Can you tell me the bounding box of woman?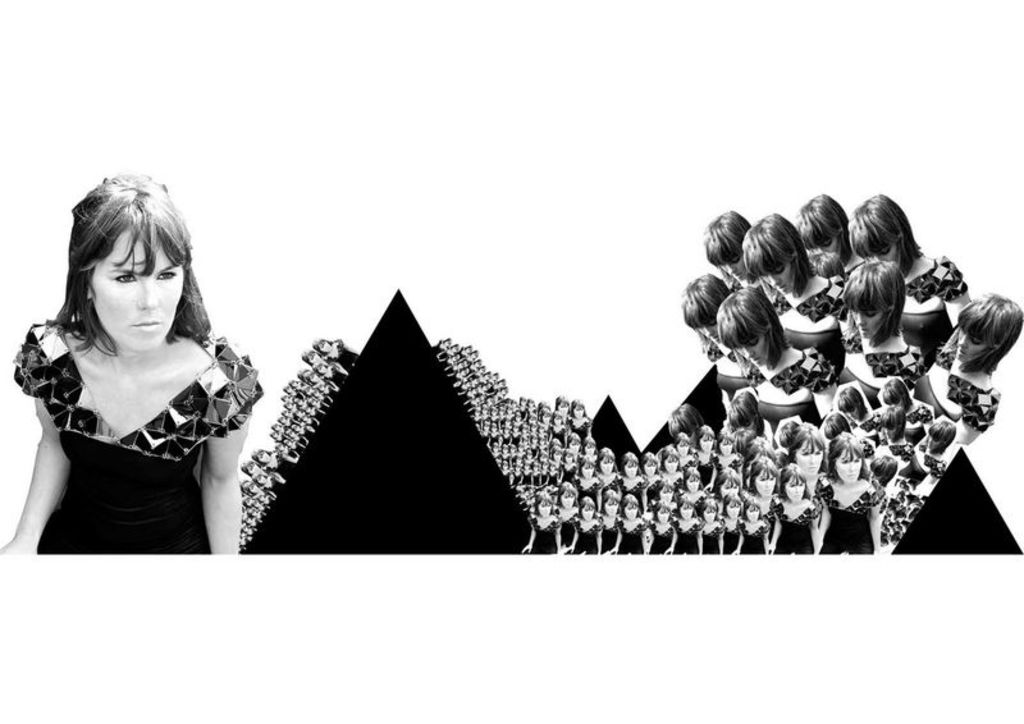
(668,402,718,435).
